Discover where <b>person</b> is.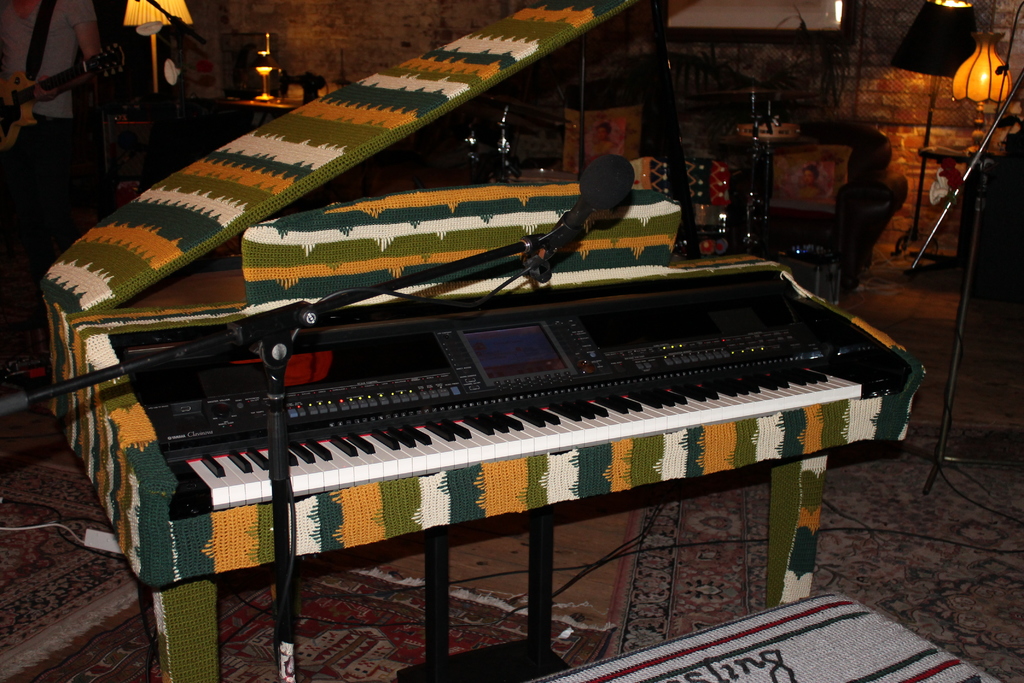
Discovered at x1=0 y1=0 x2=118 y2=350.
